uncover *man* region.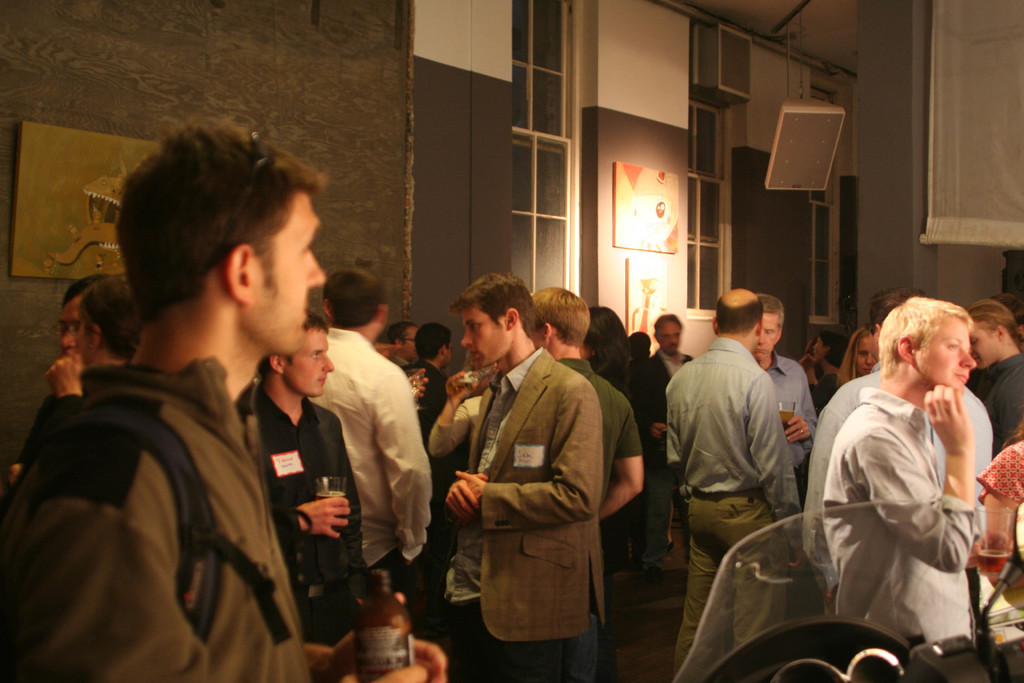
Uncovered: 532,285,647,527.
